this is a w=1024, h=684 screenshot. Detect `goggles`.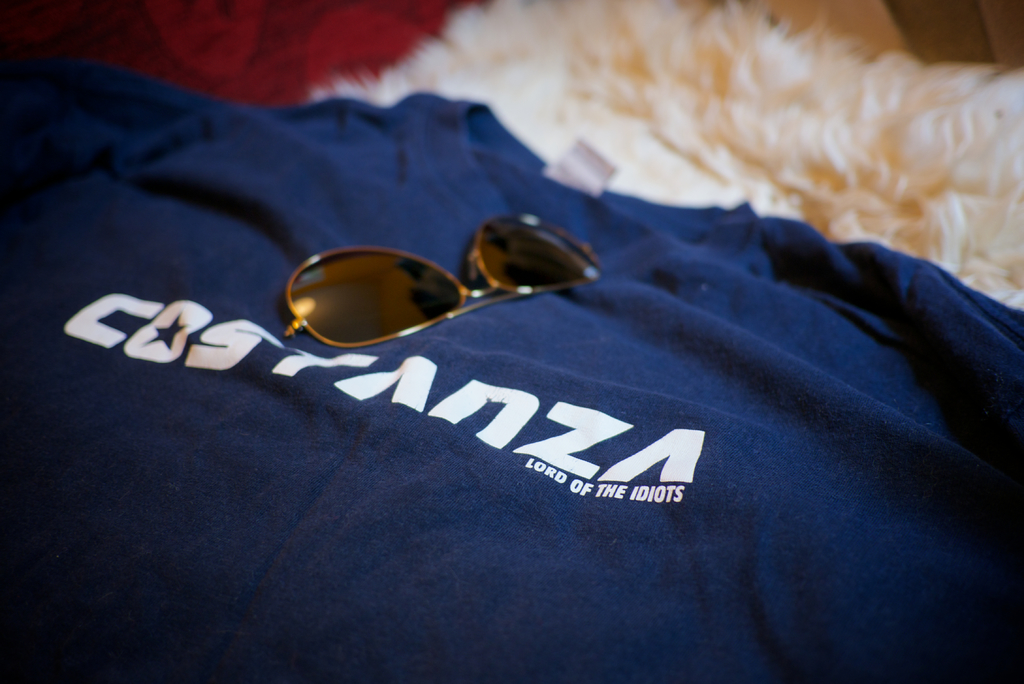
l=283, t=213, r=596, b=359.
